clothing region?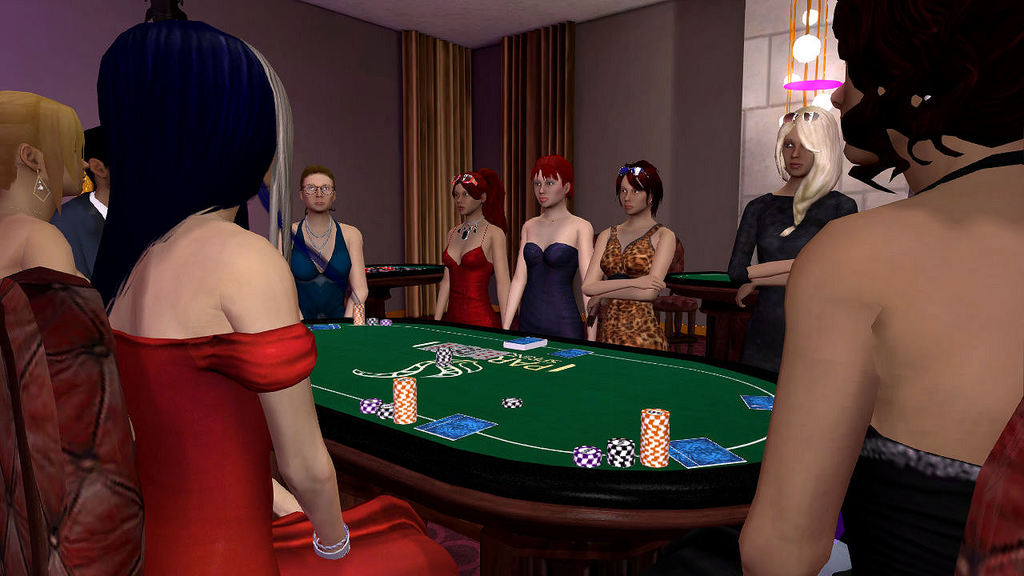
bbox=(296, 213, 353, 321)
